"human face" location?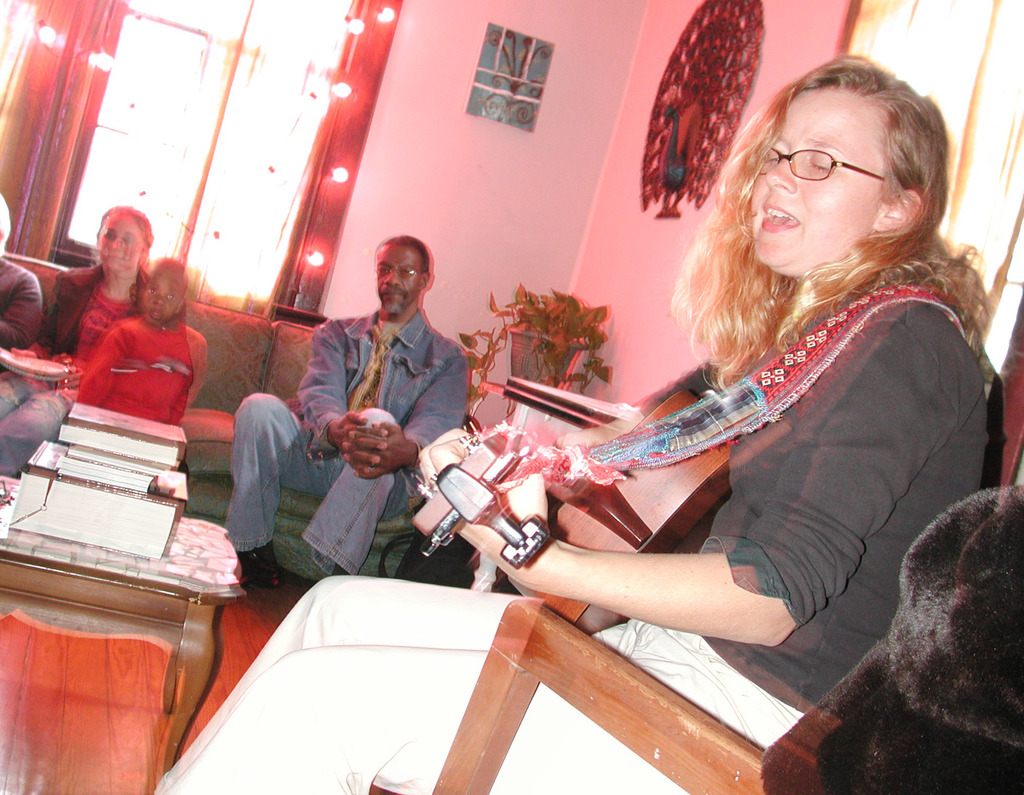
(141, 265, 182, 325)
